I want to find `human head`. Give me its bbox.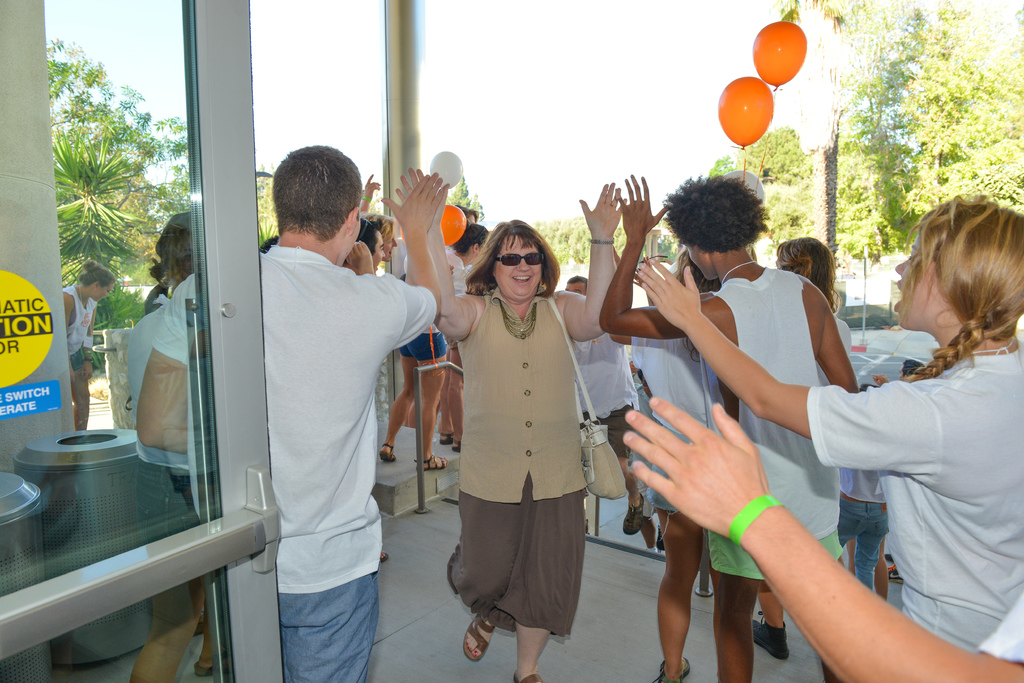
x1=474 y1=209 x2=563 y2=317.
